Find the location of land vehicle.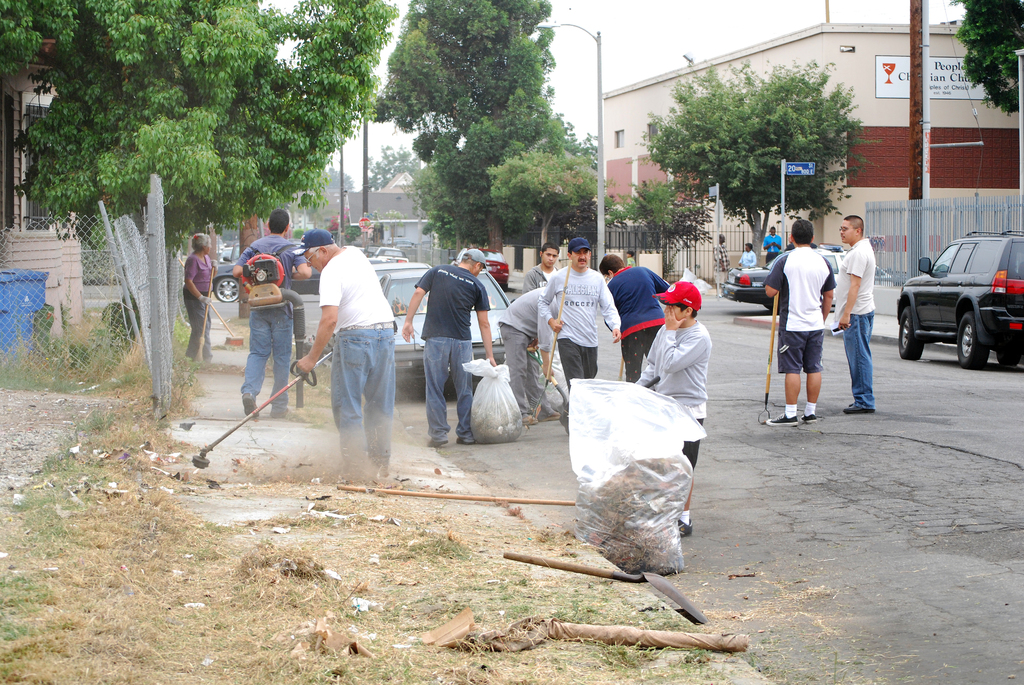
Location: rect(381, 272, 511, 387).
